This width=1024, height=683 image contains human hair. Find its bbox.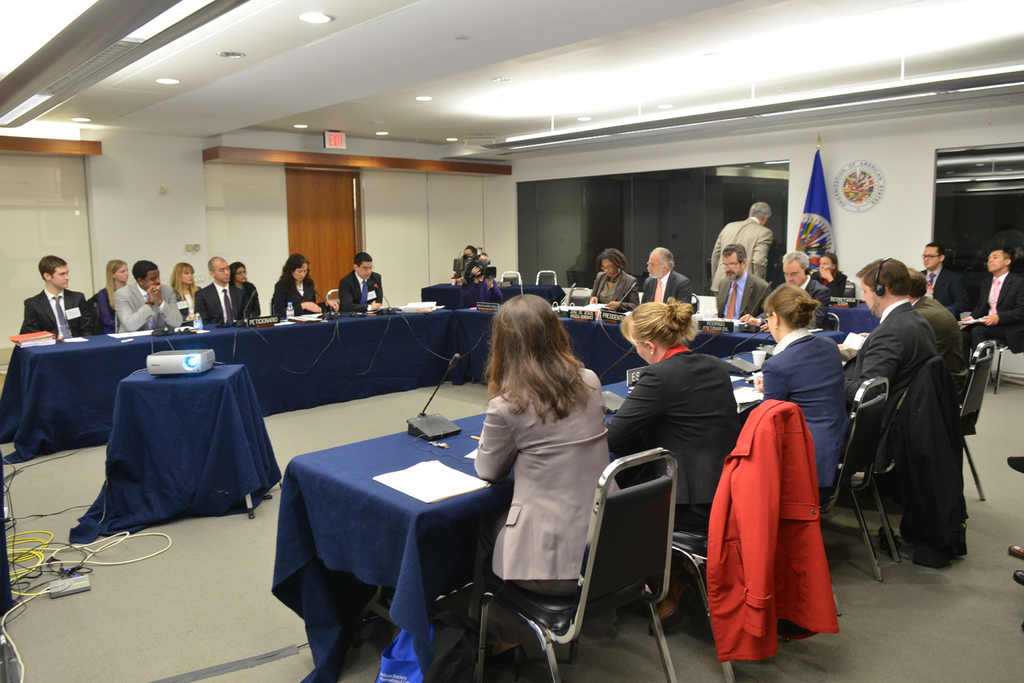
<bbox>722, 240, 749, 265</bbox>.
